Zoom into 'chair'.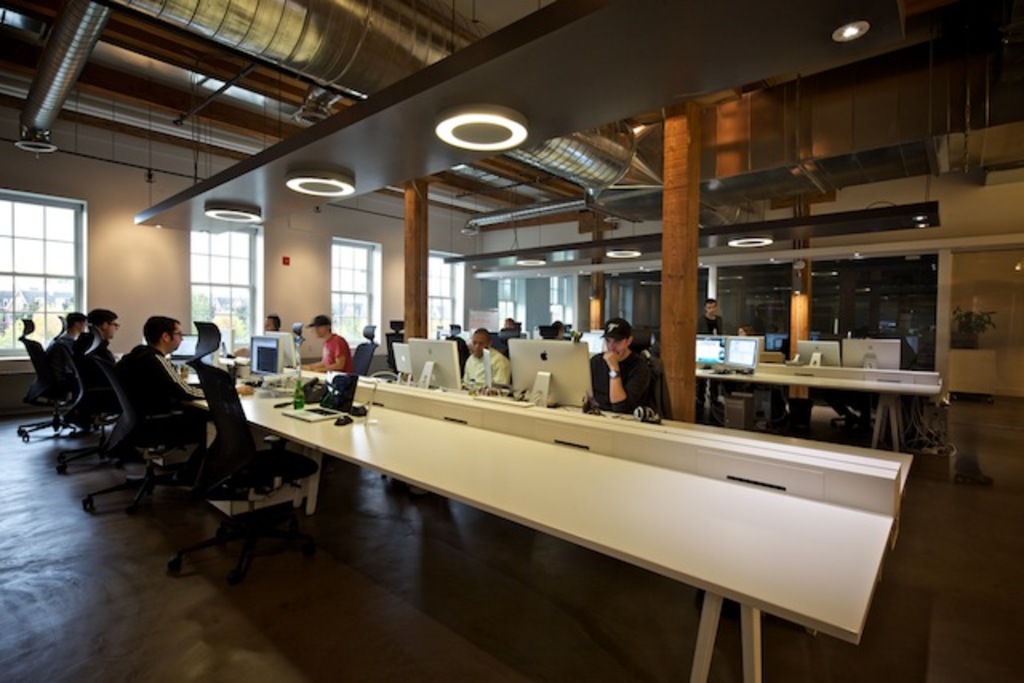
Zoom target: [x1=357, y1=323, x2=381, y2=374].
